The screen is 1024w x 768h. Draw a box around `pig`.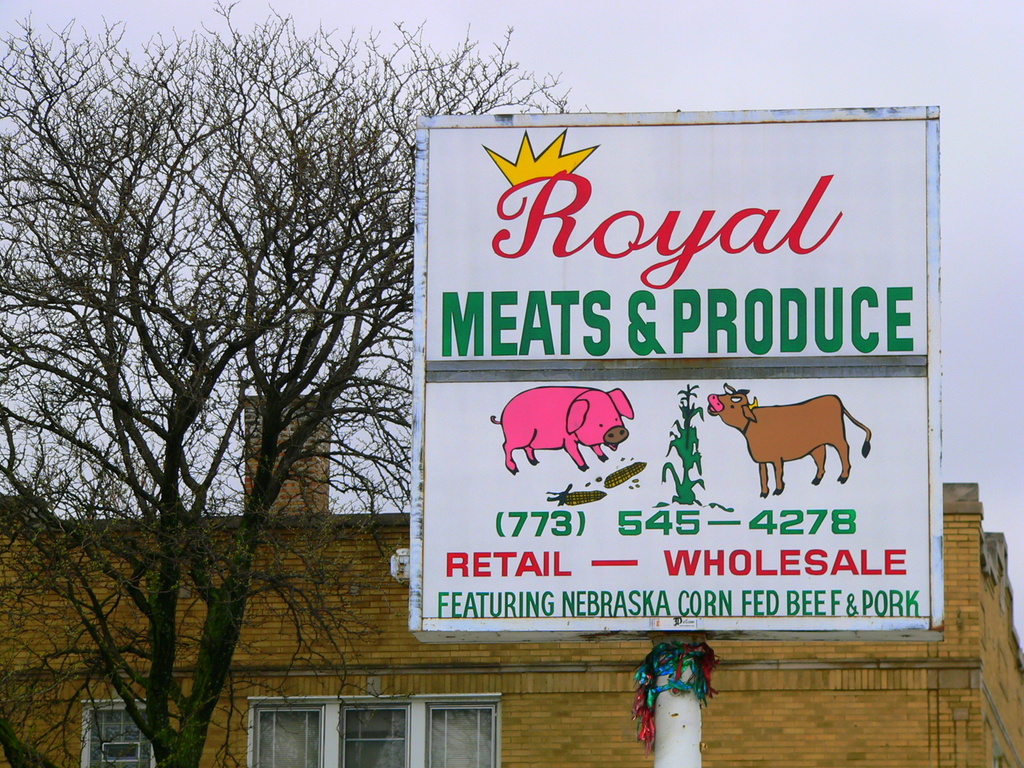
706,381,872,499.
